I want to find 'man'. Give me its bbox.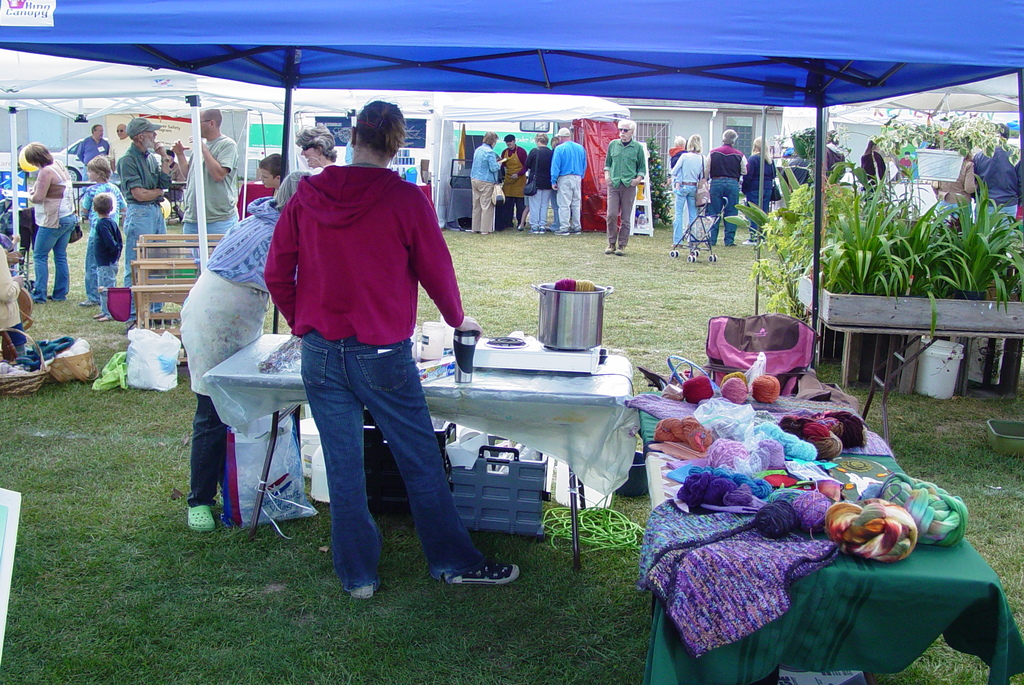
[168,109,241,237].
